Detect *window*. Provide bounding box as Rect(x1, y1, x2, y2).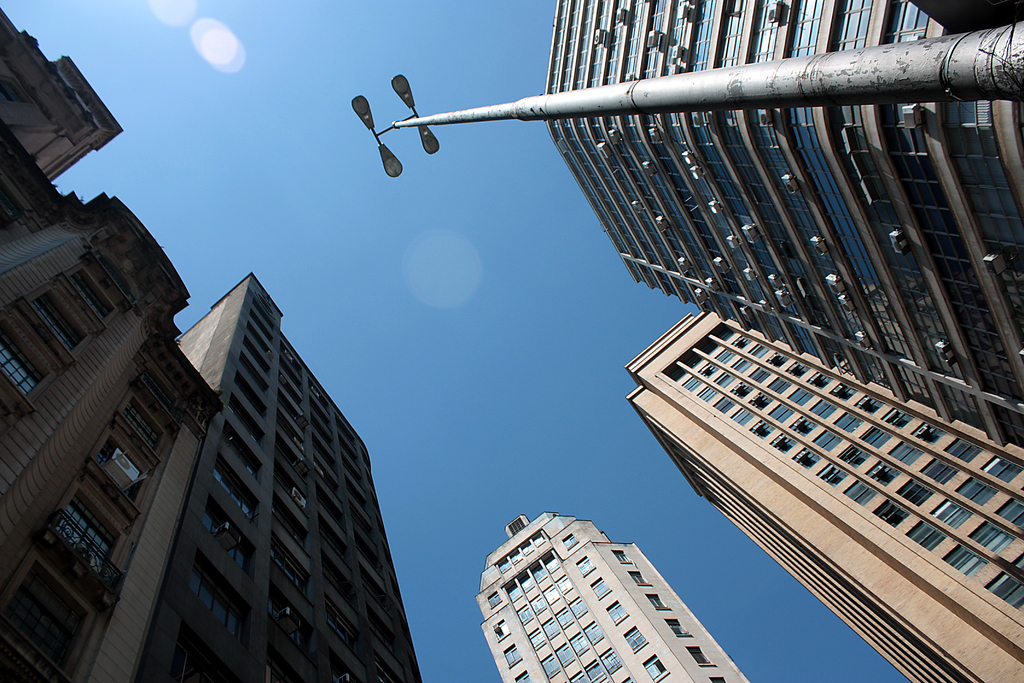
Rect(557, 604, 572, 633).
